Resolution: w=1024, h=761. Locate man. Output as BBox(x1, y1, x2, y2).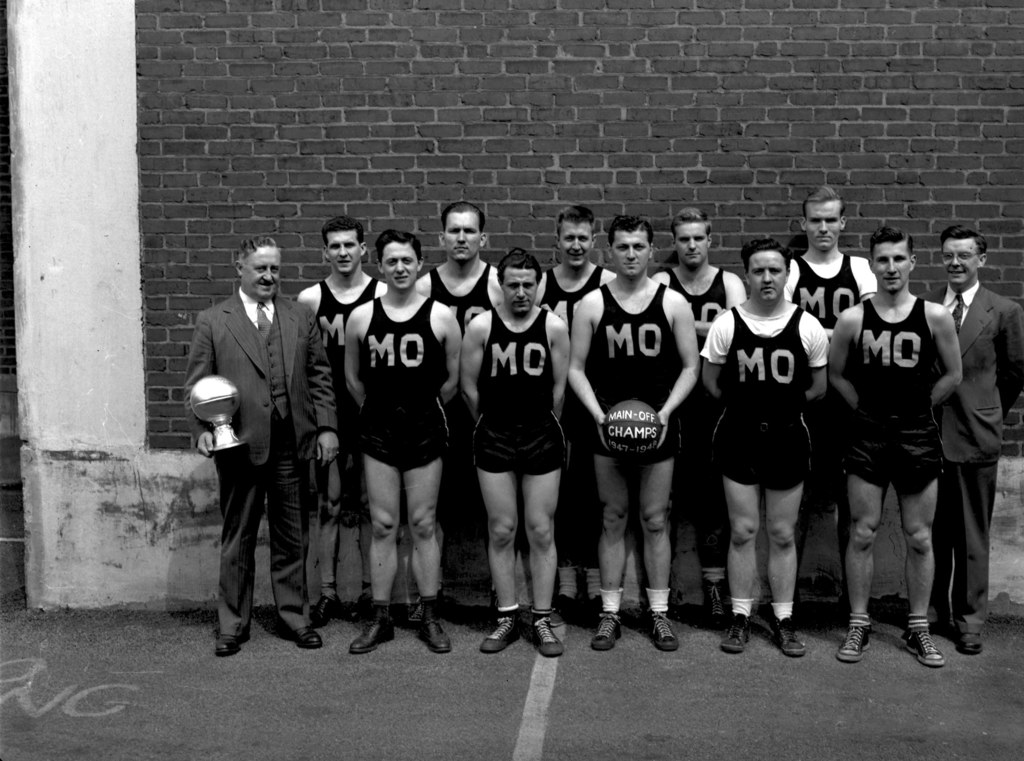
BBox(287, 214, 394, 631).
